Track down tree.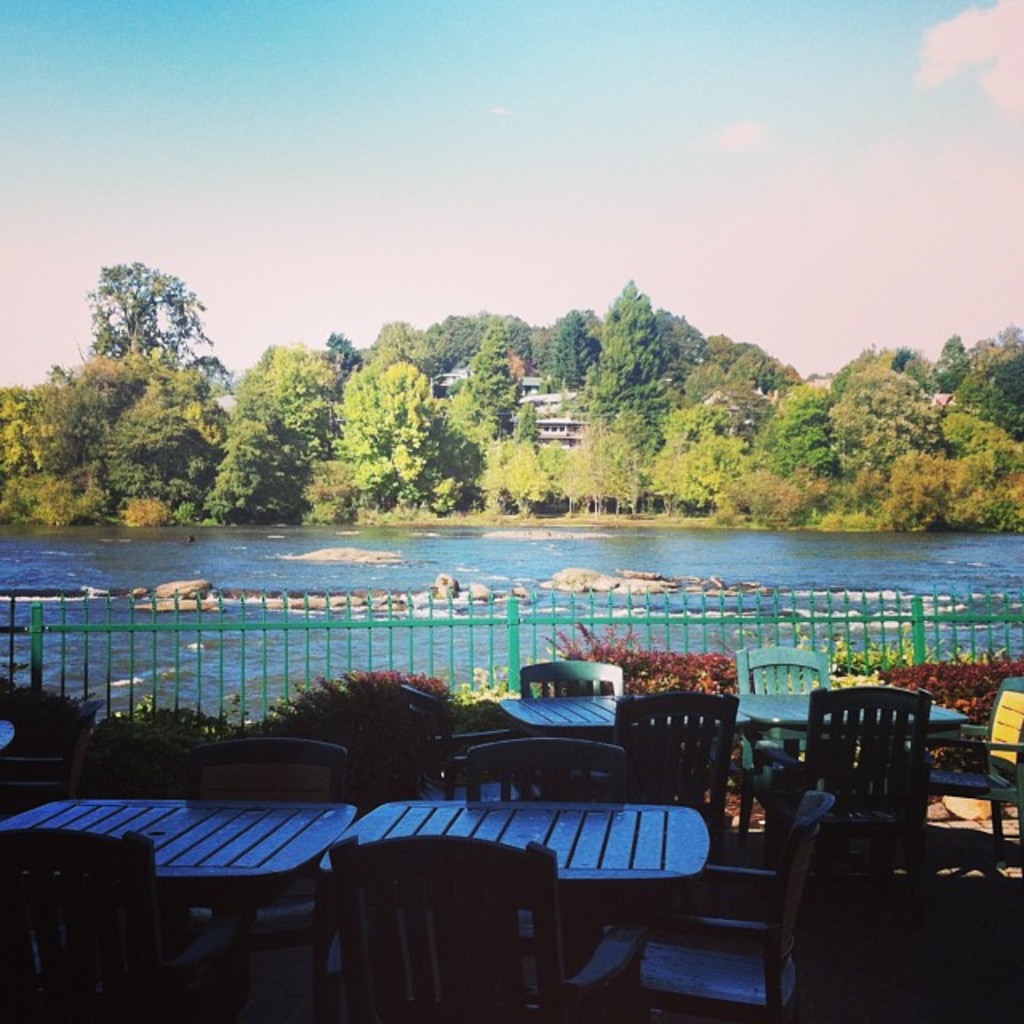
Tracked to 587:274:669:427.
